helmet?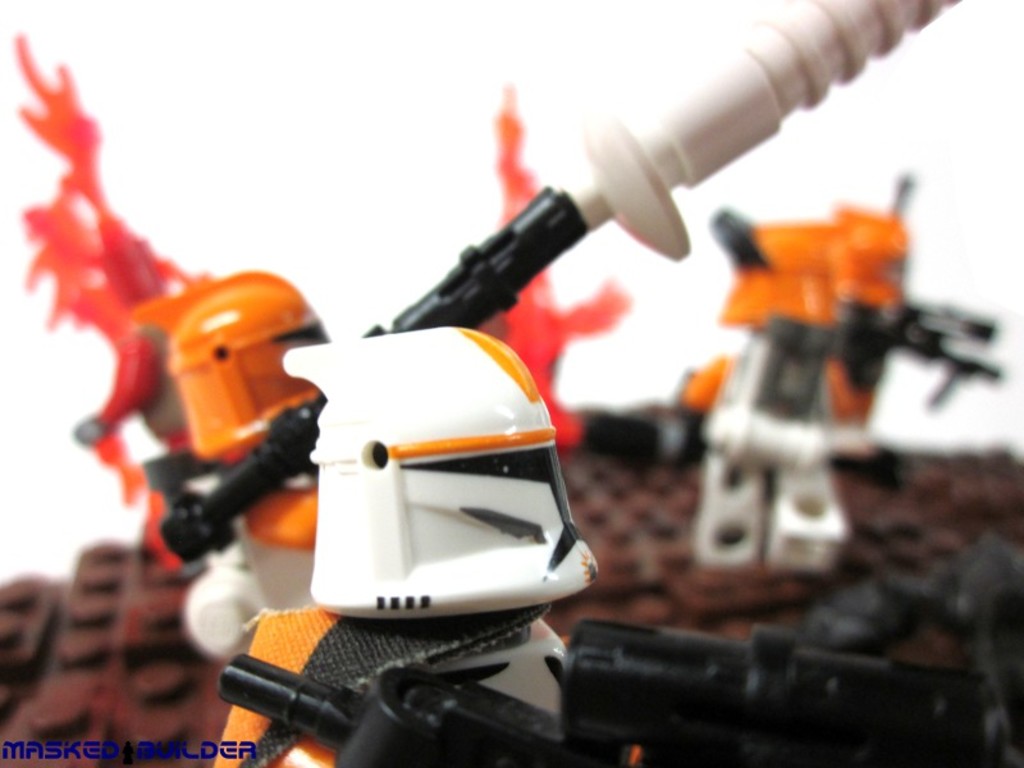
select_region(713, 205, 833, 329)
